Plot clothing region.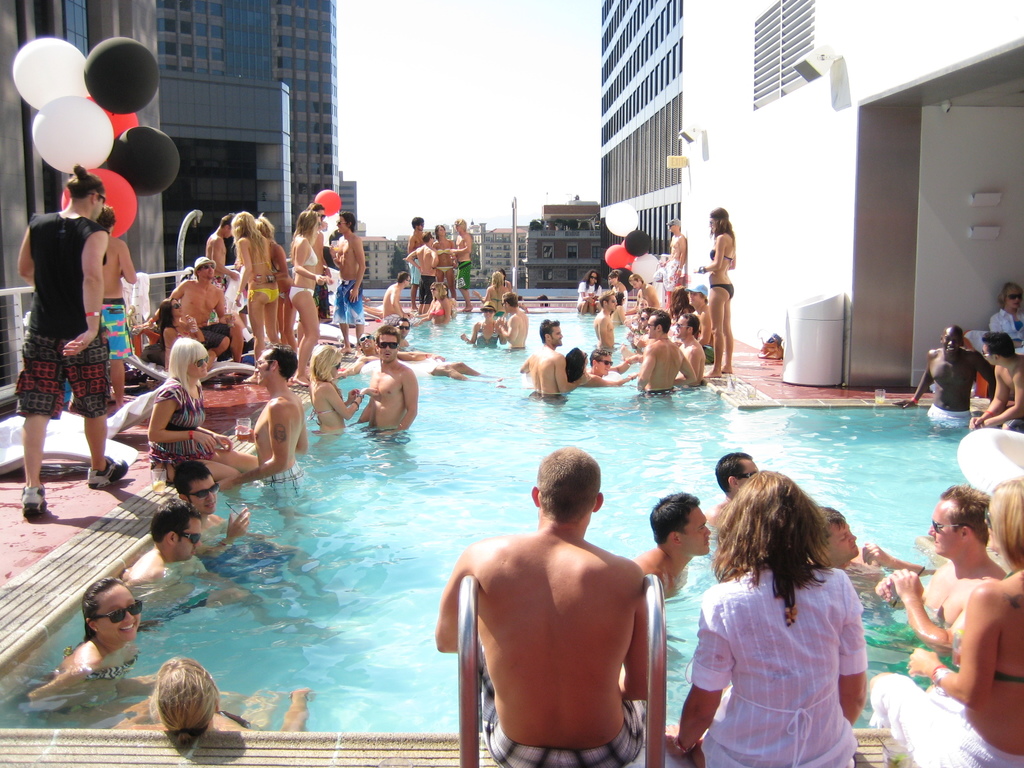
Plotted at 675, 536, 876, 746.
